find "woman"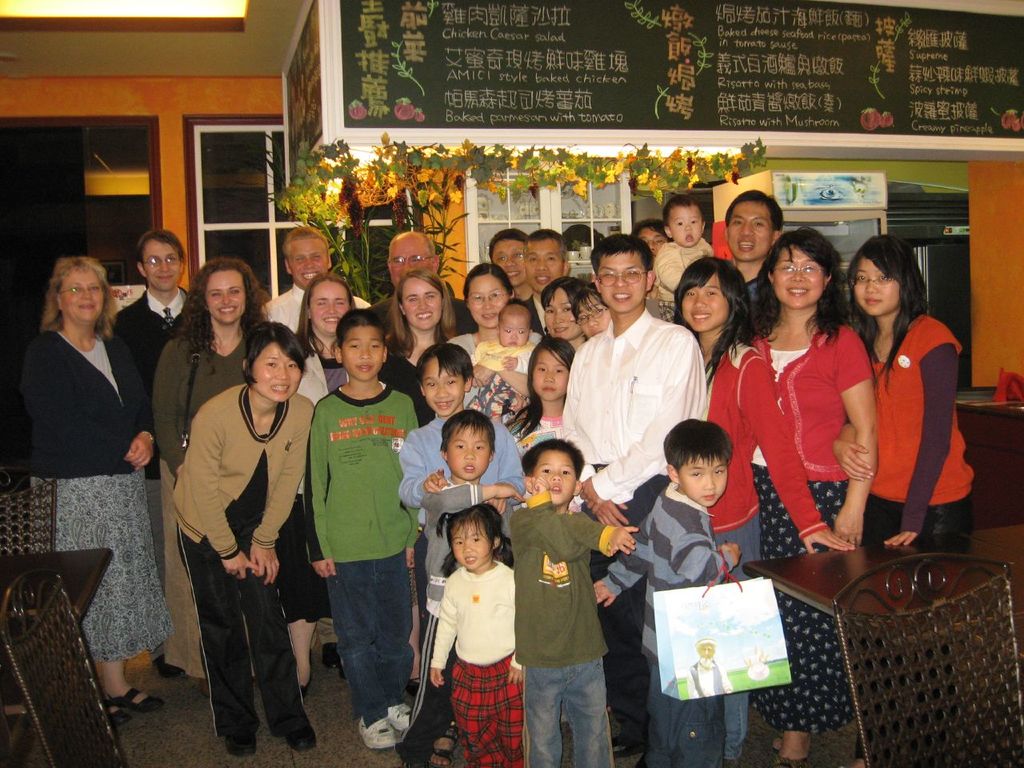
(x1=538, y1=276, x2=598, y2=373)
